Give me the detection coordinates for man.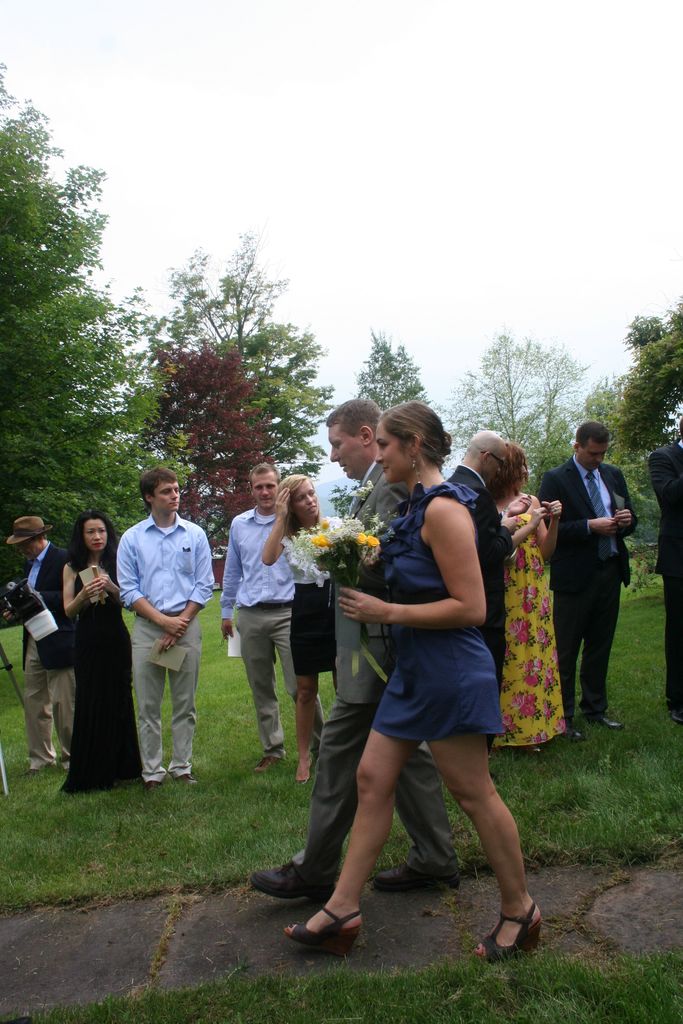
247 399 484 904.
